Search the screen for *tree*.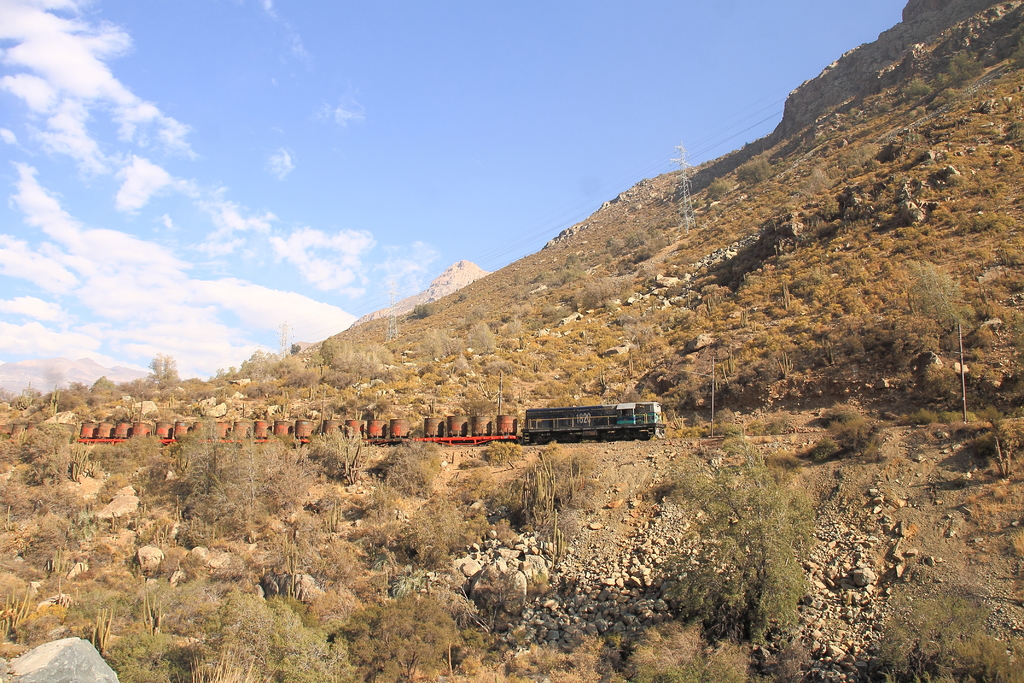
Found at bbox=[916, 271, 959, 326].
